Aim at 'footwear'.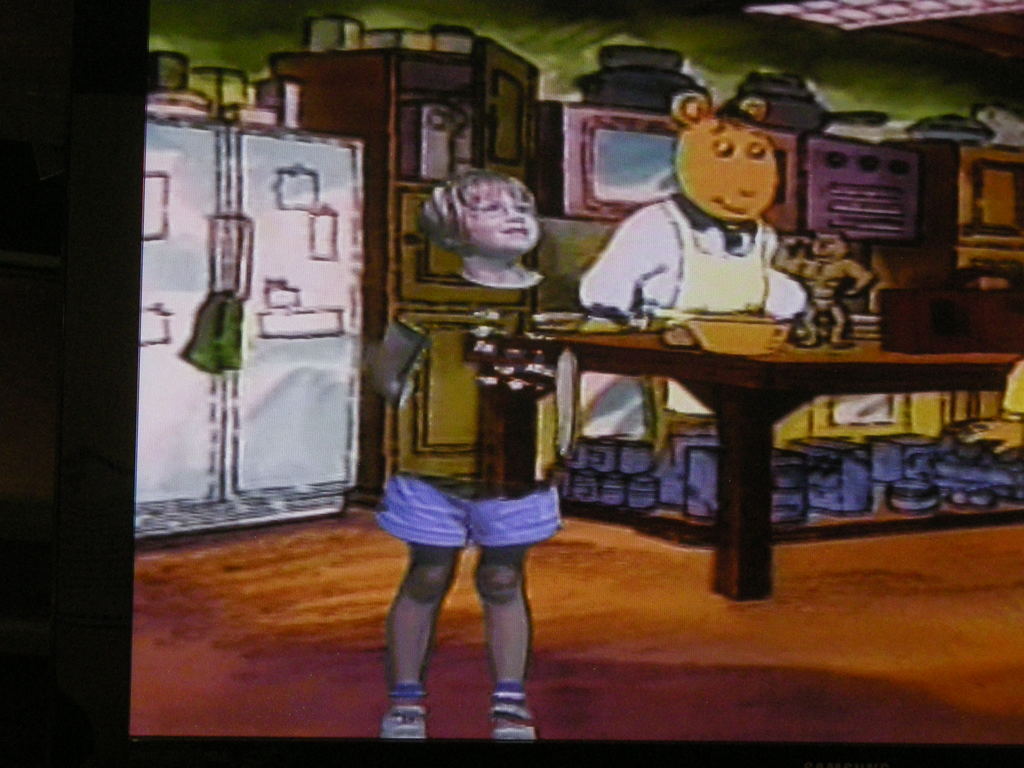
Aimed at (left=497, top=687, right=534, bottom=741).
